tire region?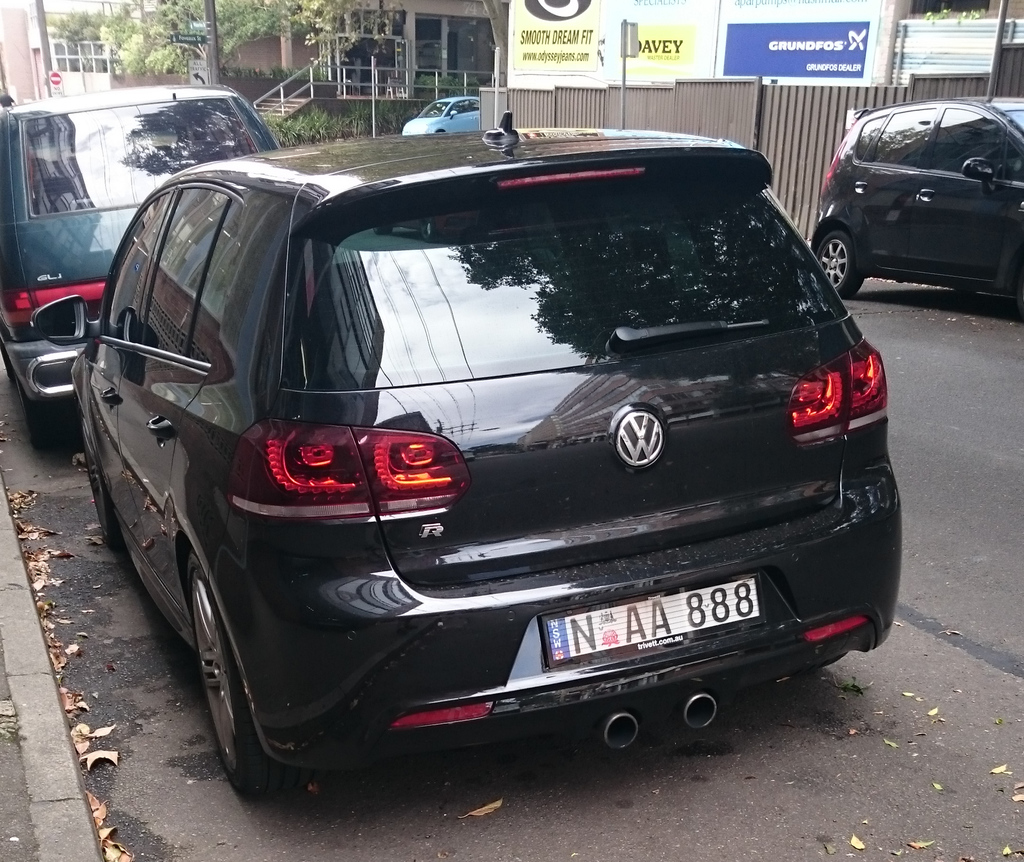
(24, 398, 70, 443)
